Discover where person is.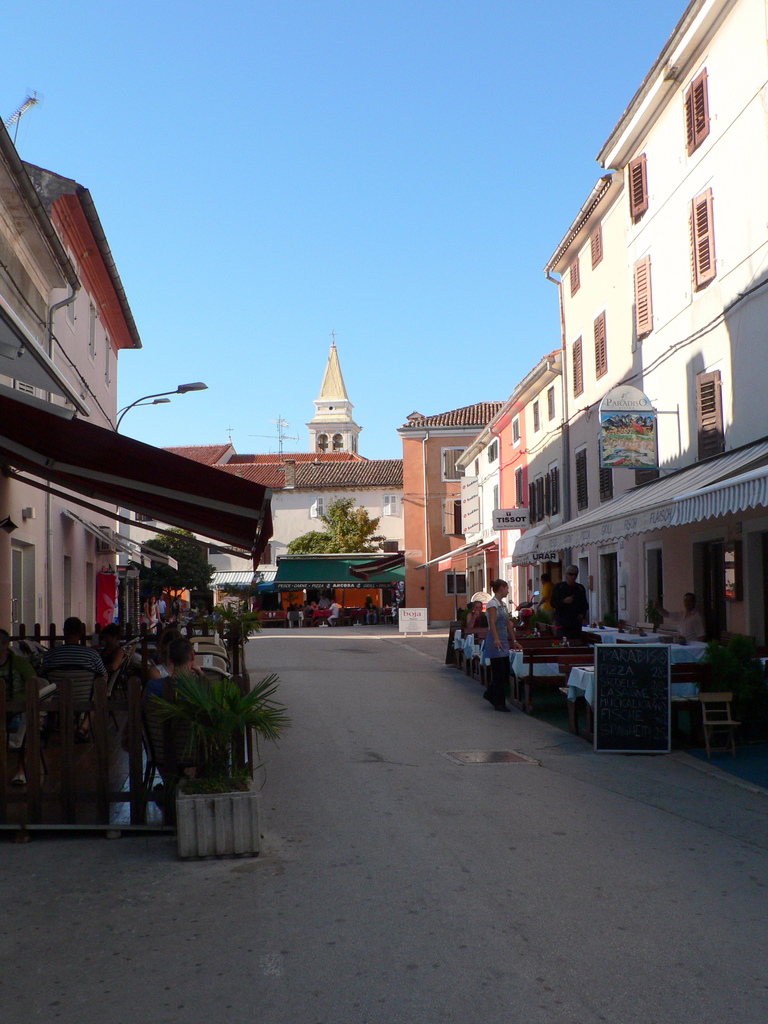
Discovered at Rect(538, 573, 556, 617).
